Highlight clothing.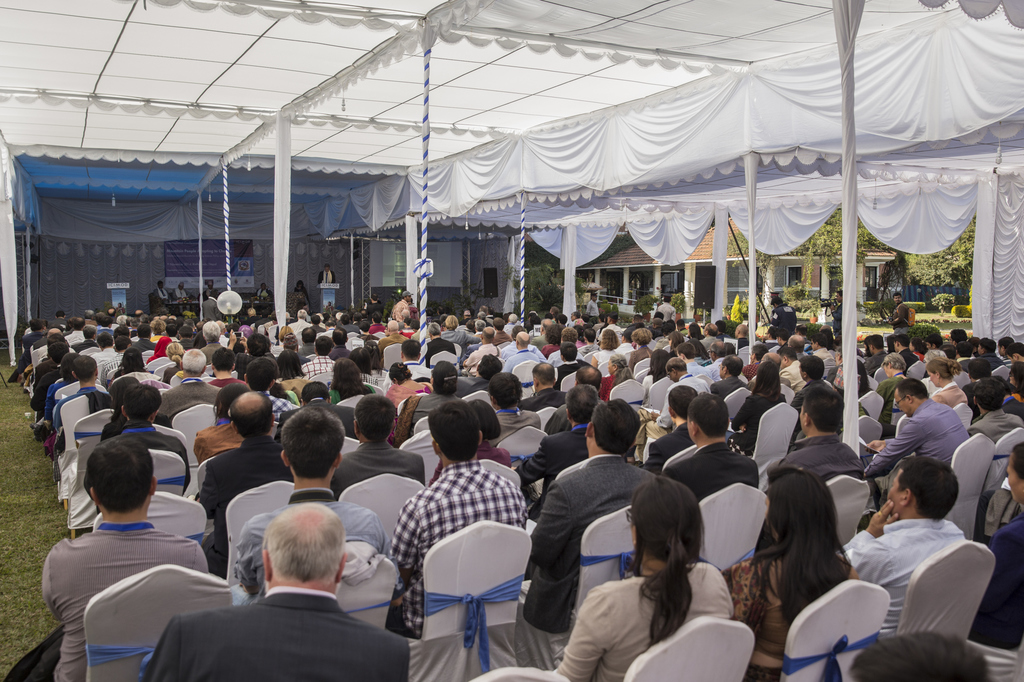
Highlighted region: bbox=(524, 382, 574, 409).
